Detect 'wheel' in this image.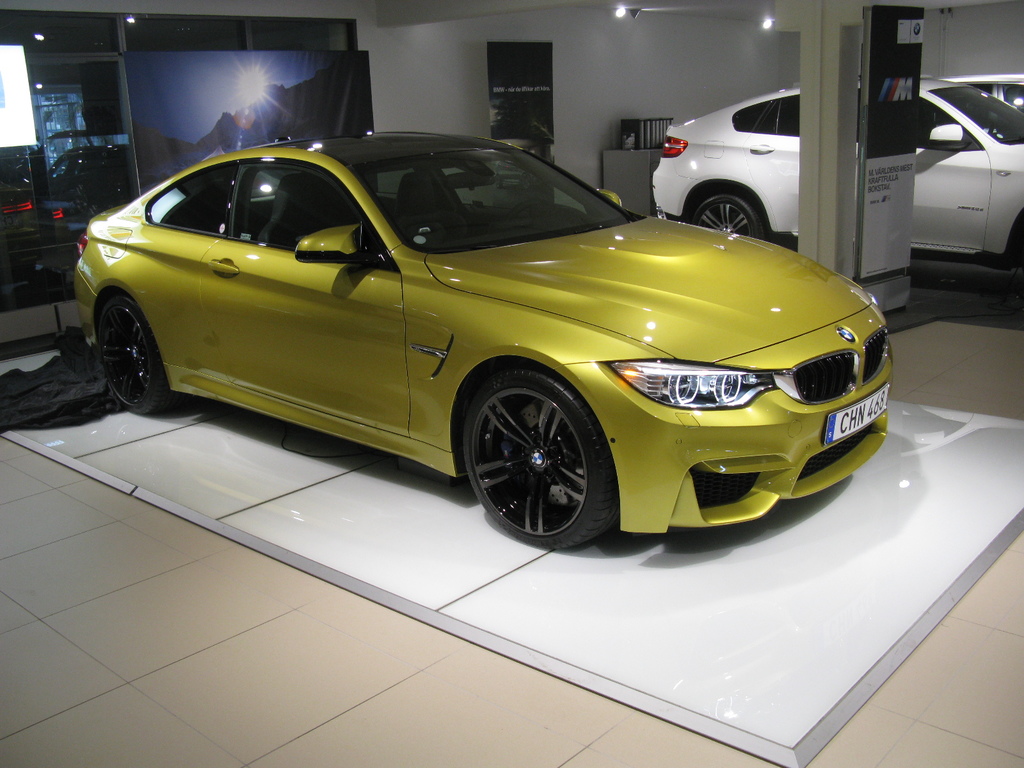
Detection: box(695, 196, 763, 241).
